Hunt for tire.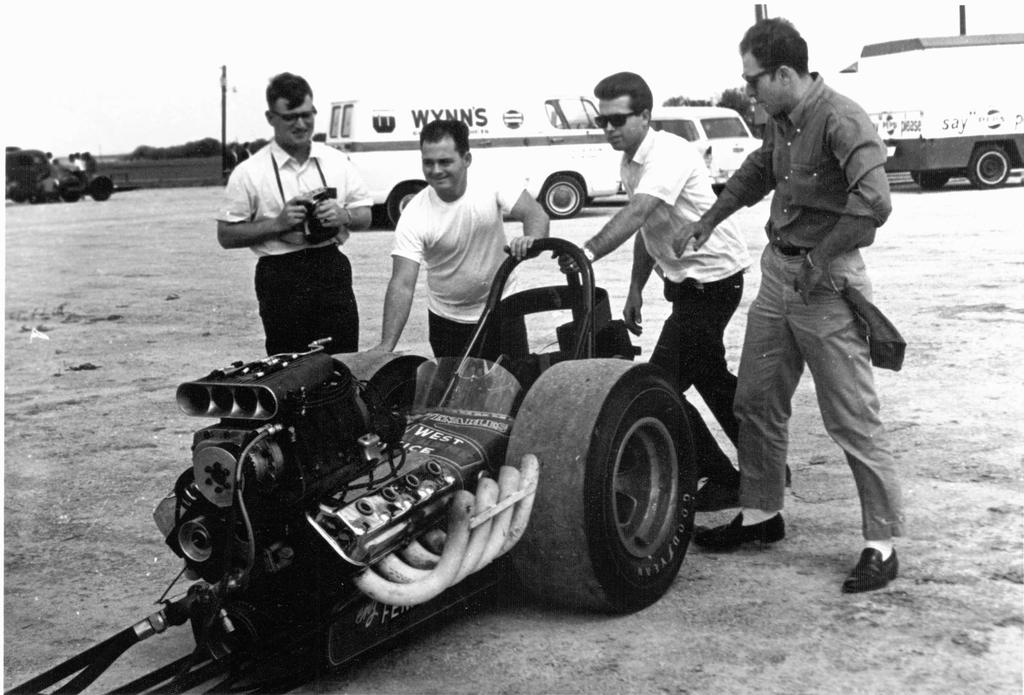
Hunted down at [x1=967, y1=140, x2=1009, y2=186].
